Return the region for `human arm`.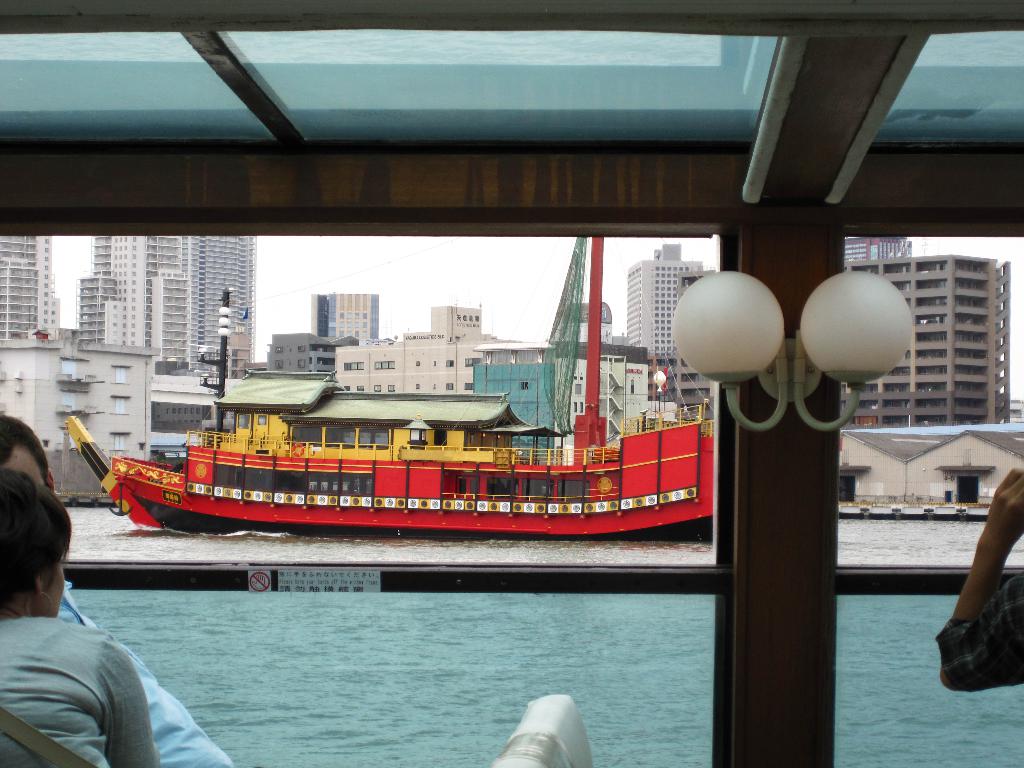
bbox=[103, 664, 160, 767].
